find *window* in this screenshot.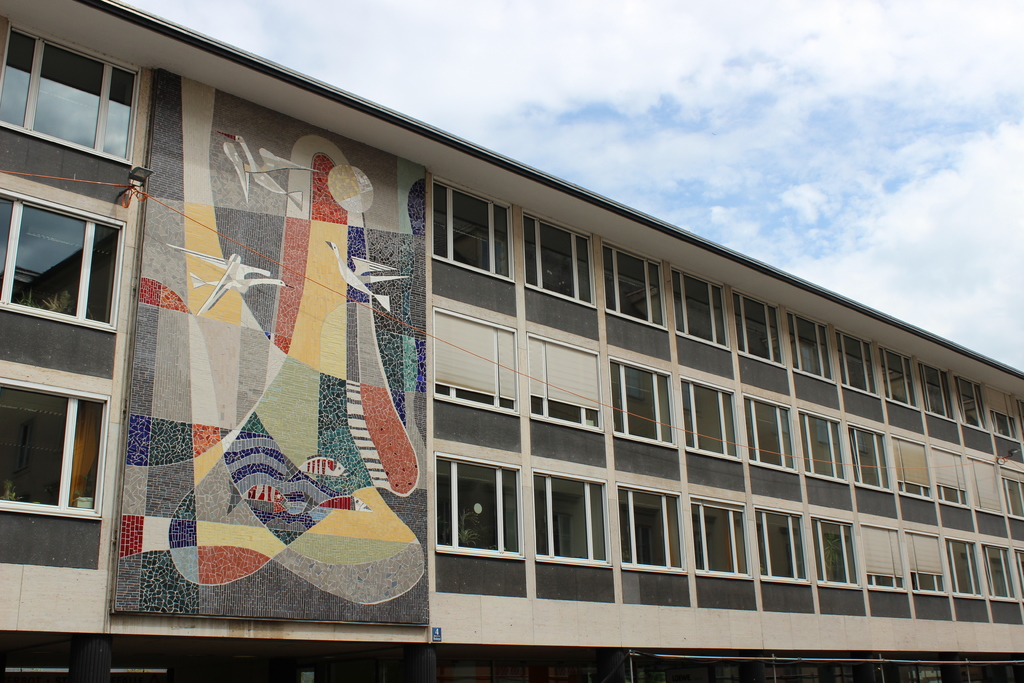
The bounding box for *window* is {"x1": 10, "y1": 175, "x2": 121, "y2": 343}.
